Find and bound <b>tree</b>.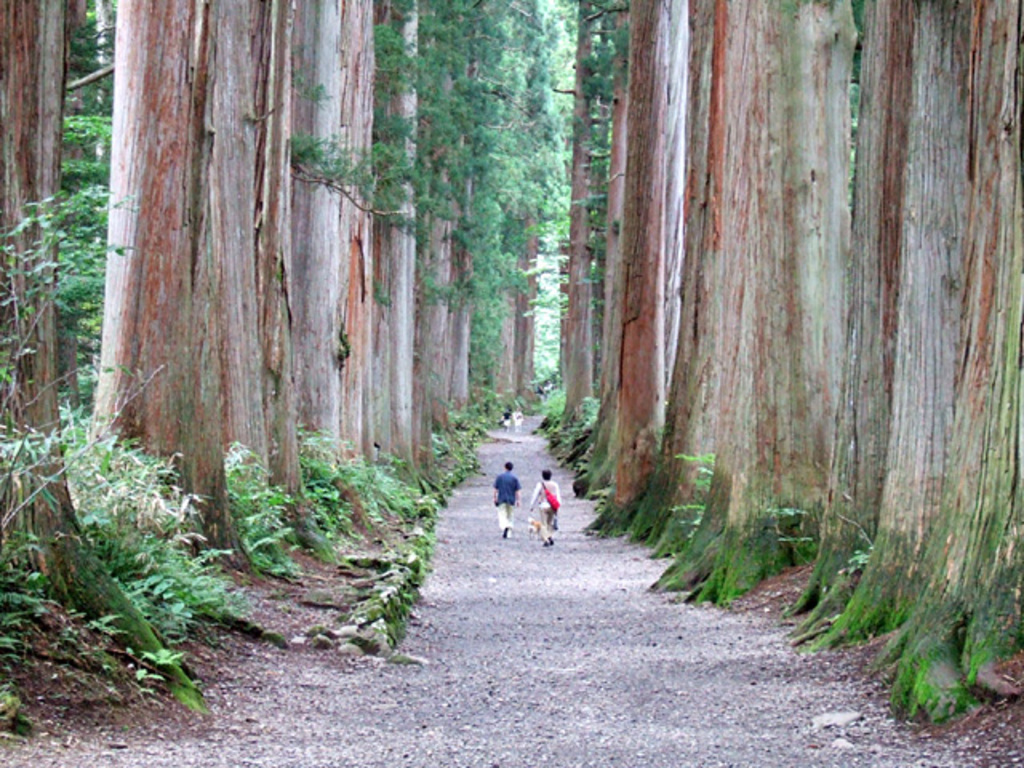
Bound: rect(66, 0, 248, 565).
